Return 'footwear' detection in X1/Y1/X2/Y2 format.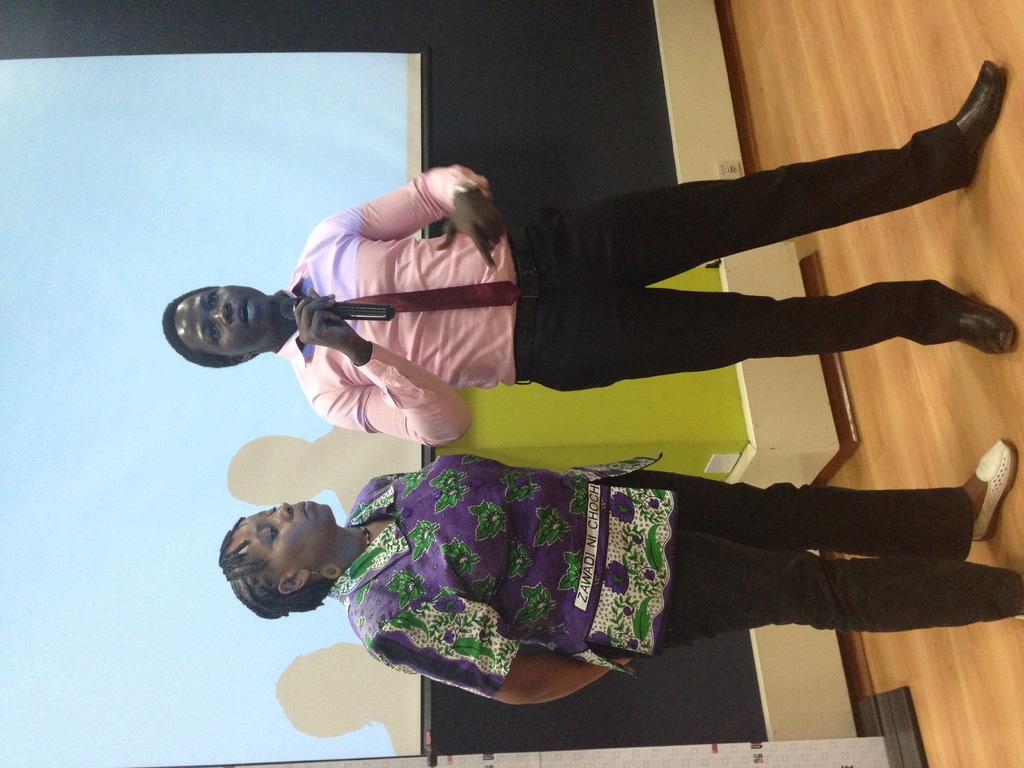
956/298/1014/359.
